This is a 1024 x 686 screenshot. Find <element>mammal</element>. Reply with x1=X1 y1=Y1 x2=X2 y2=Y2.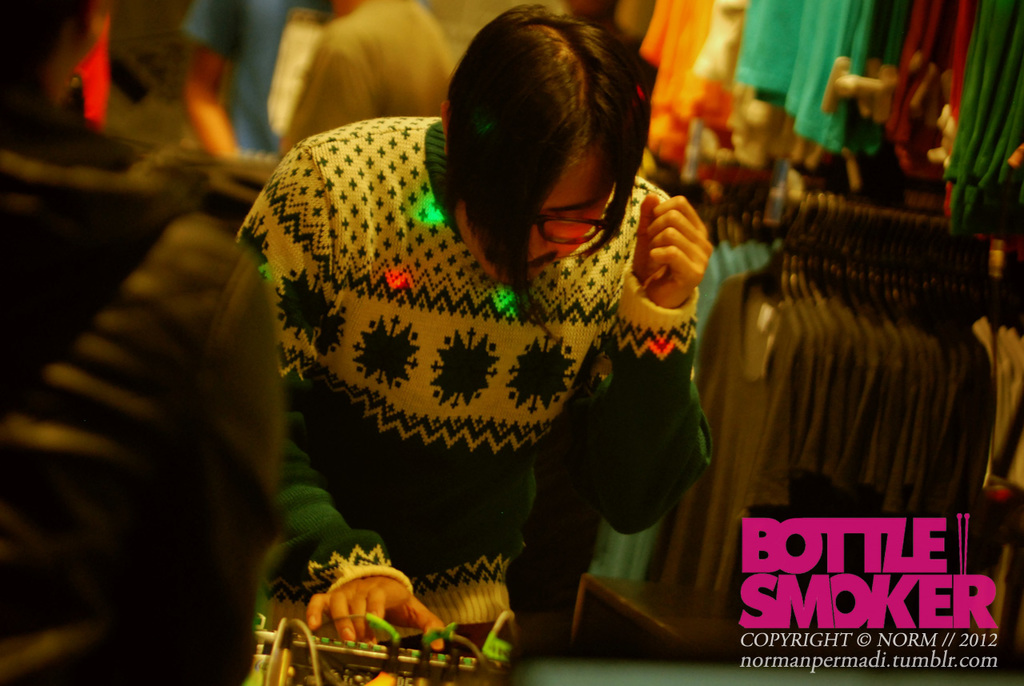
x1=166 y1=9 x2=782 y2=676.
